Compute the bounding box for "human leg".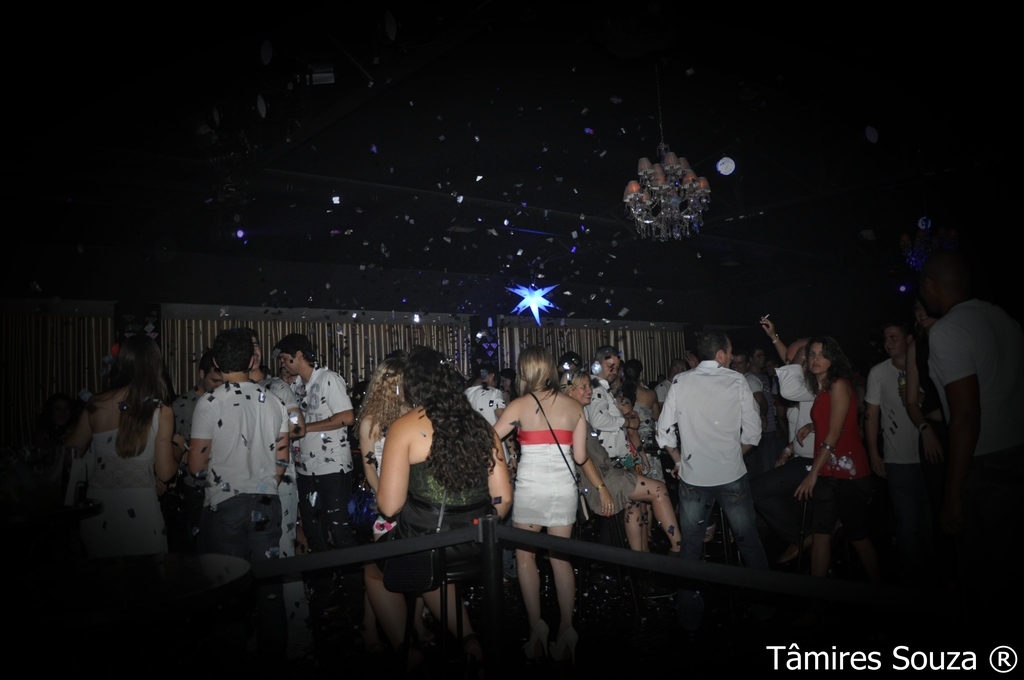
812, 485, 835, 578.
